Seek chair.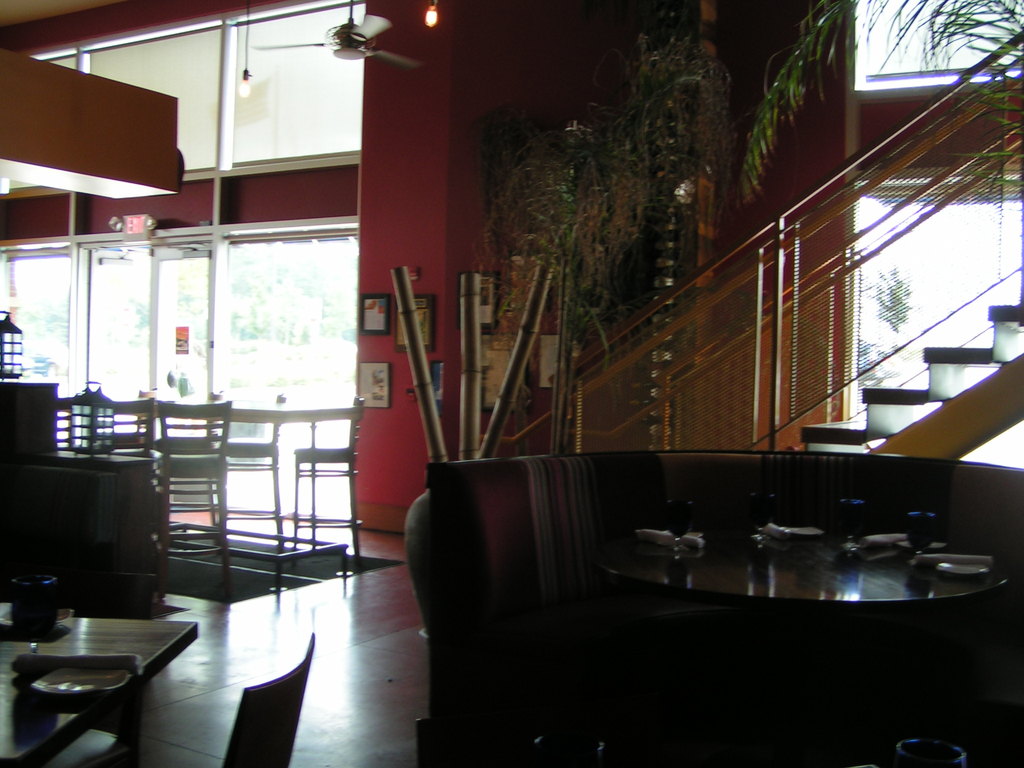
Rect(93, 393, 154, 486).
